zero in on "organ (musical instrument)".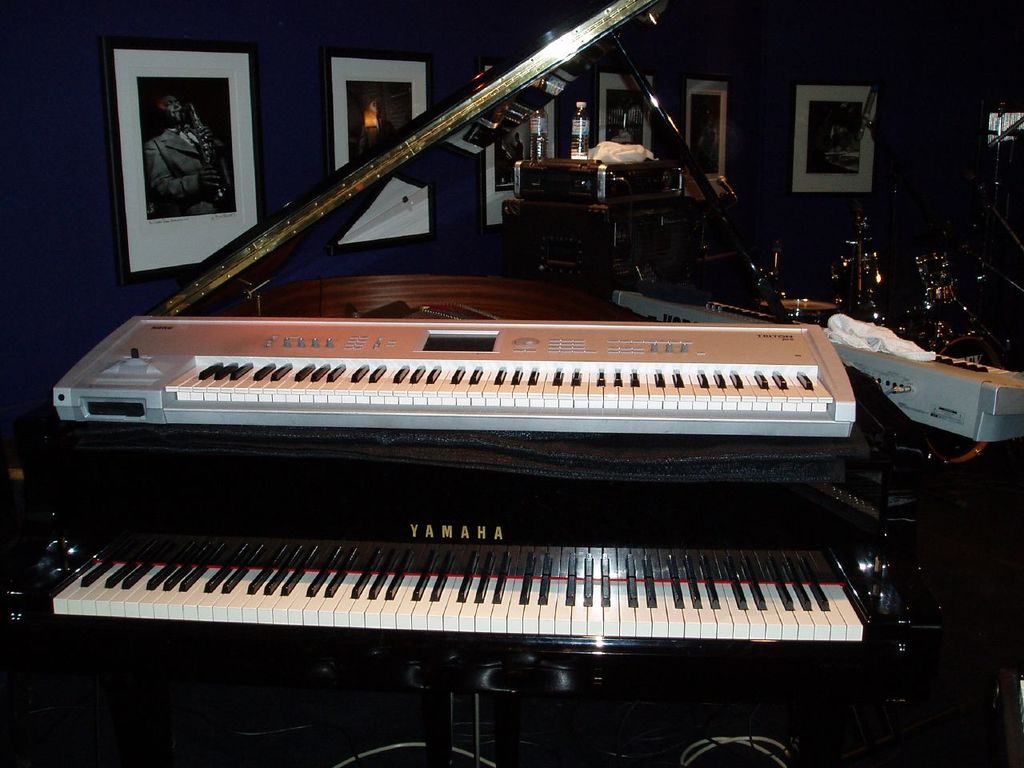
Zeroed in: {"x1": 0, "y1": 298, "x2": 1000, "y2": 584}.
